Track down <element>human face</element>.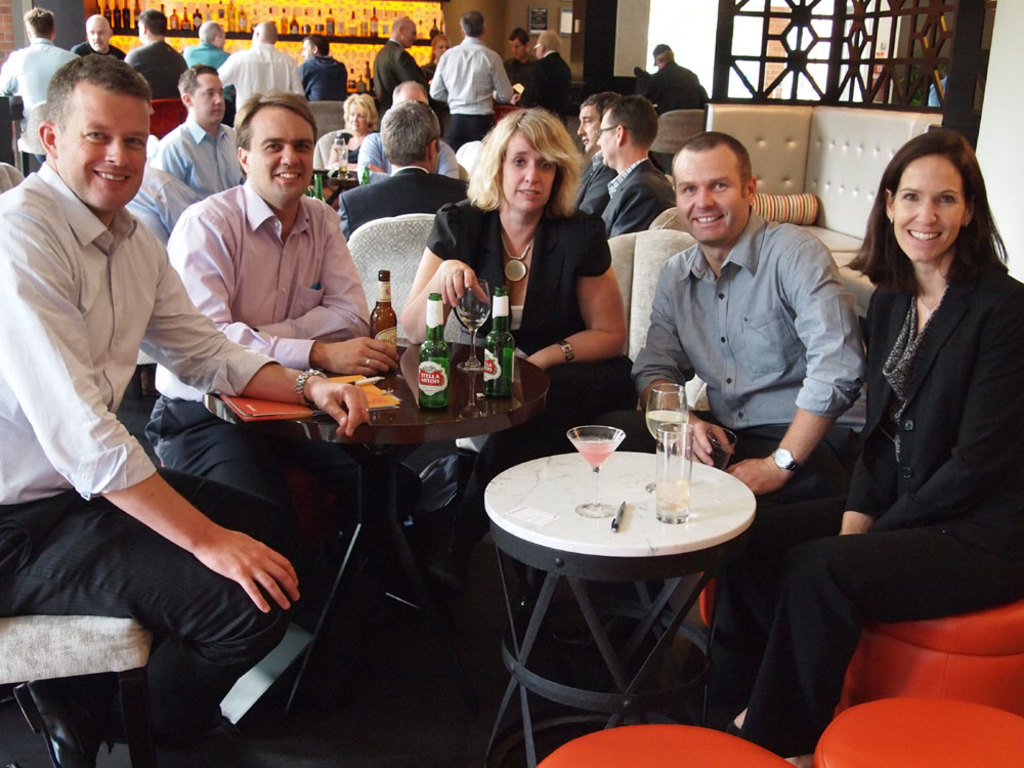
Tracked to bbox(499, 132, 557, 214).
